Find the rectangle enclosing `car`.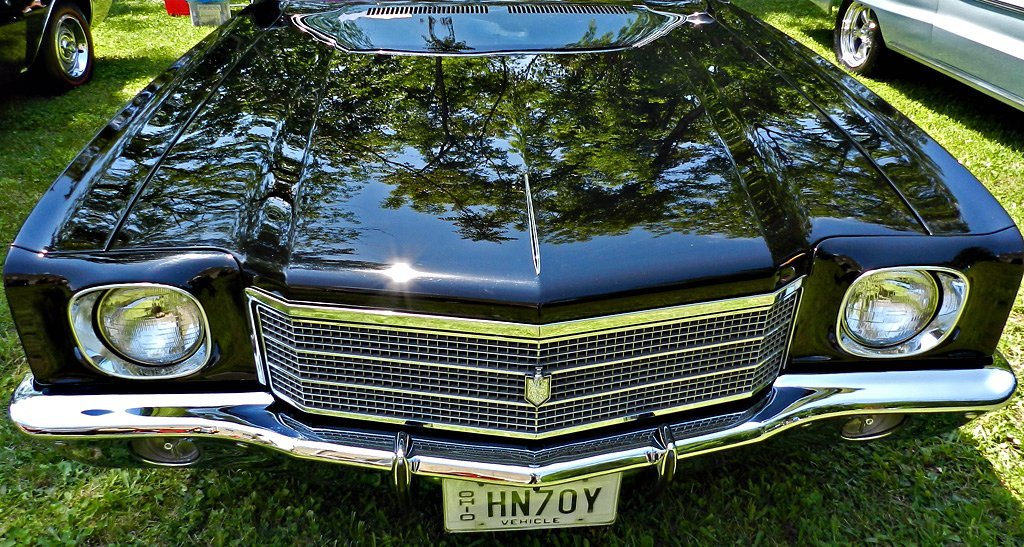
(x1=814, y1=0, x2=1023, y2=121).
